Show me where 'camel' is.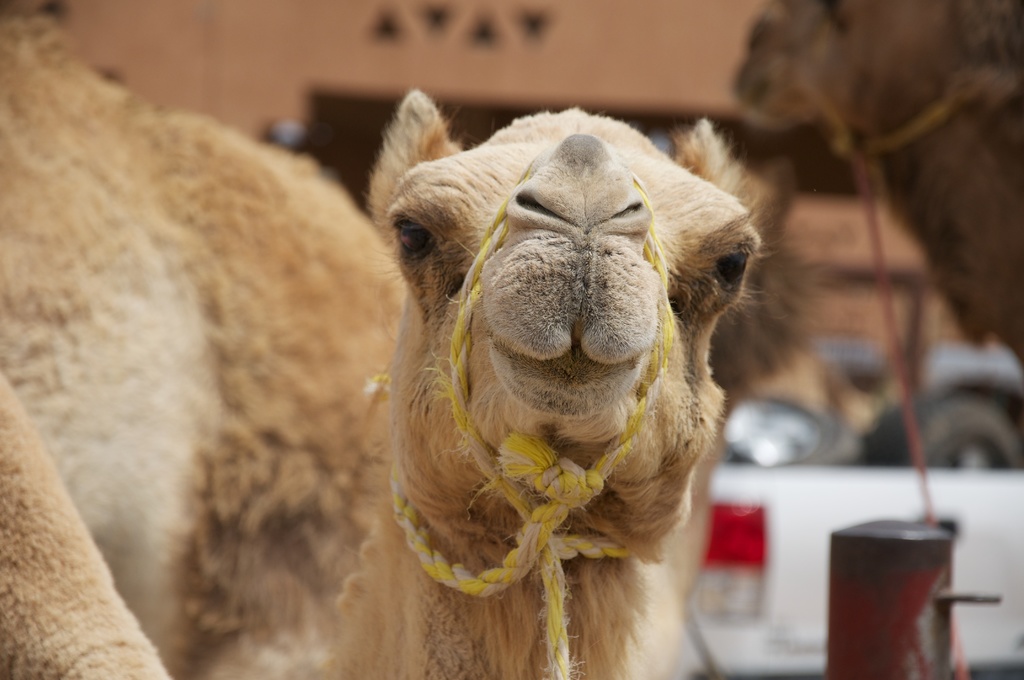
'camel' is at x1=0 y1=0 x2=781 y2=679.
